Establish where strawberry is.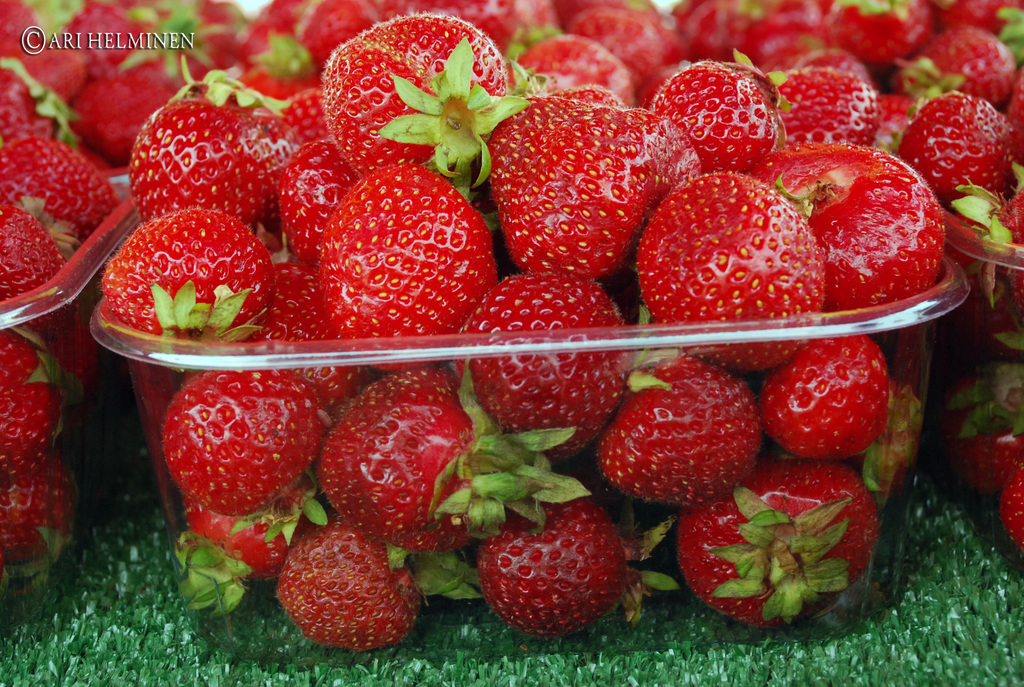
Established at [163,26,246,72].
